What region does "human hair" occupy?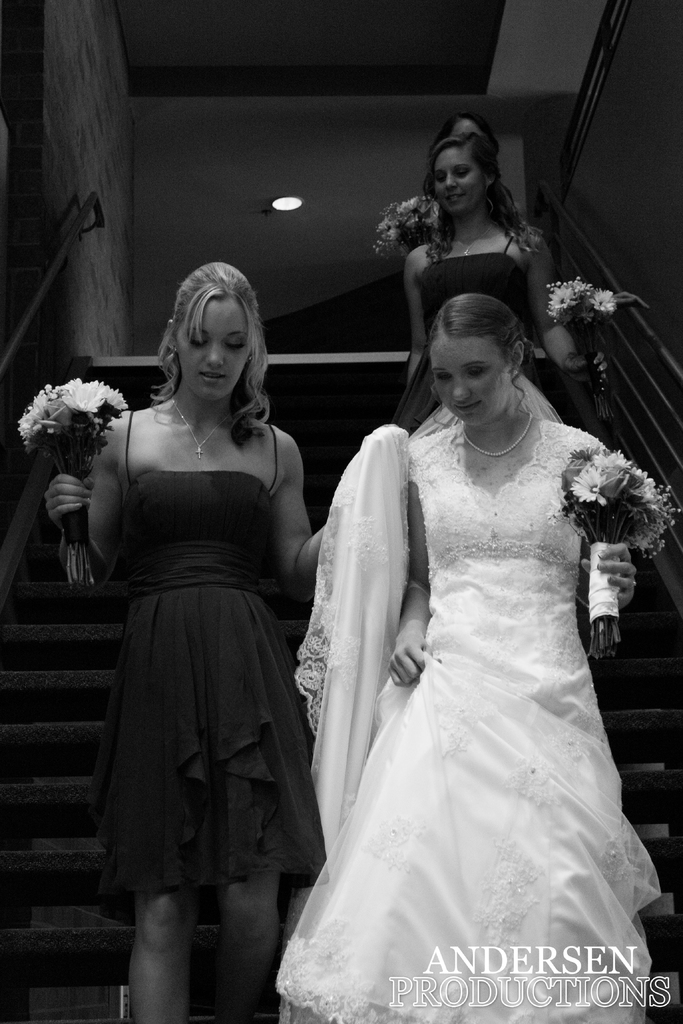
<bbox>427, 294, 534, 413</bbox>.
